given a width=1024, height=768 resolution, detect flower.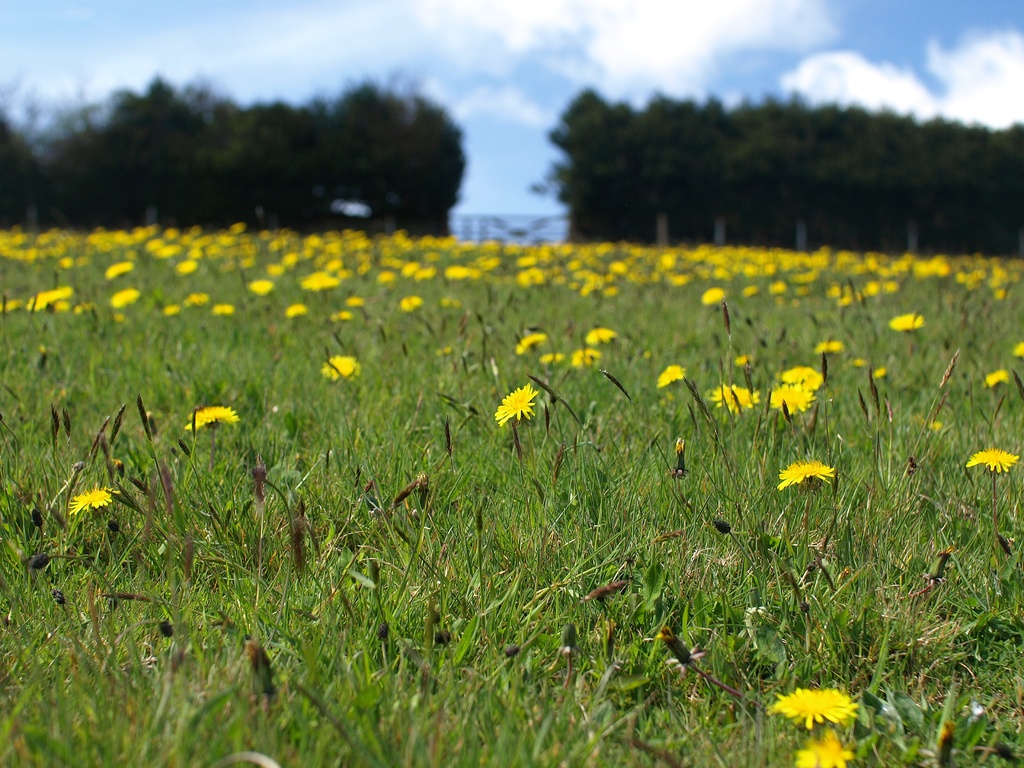
(x1=819, y1=337, x2=843, y2=358).
